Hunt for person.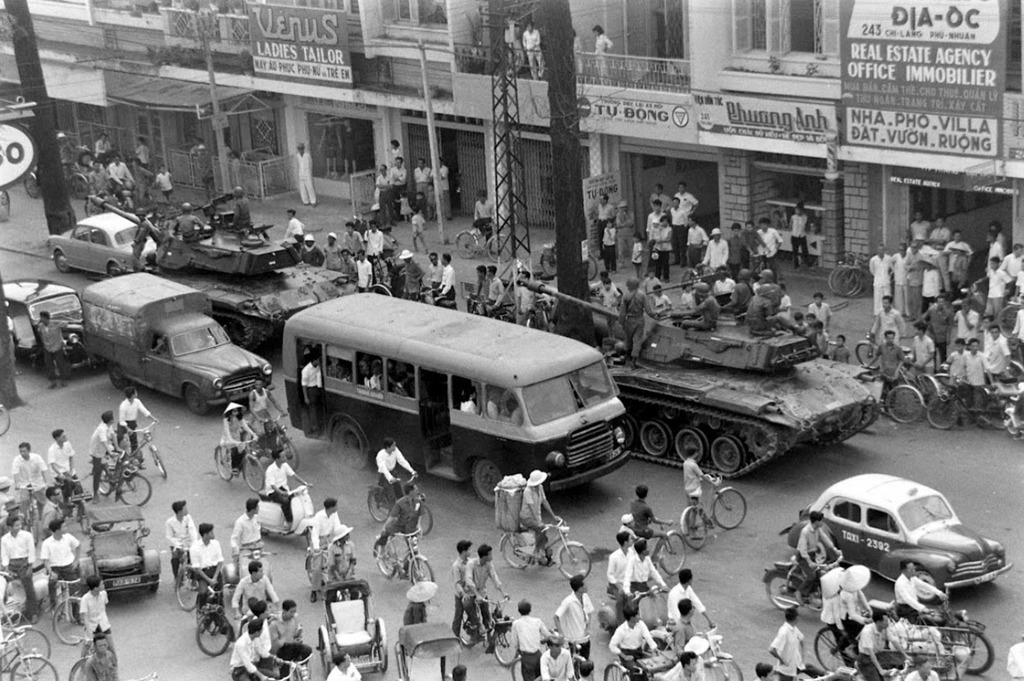
Hunted down at x1=505, y1=402, x2=522, y2=424.
